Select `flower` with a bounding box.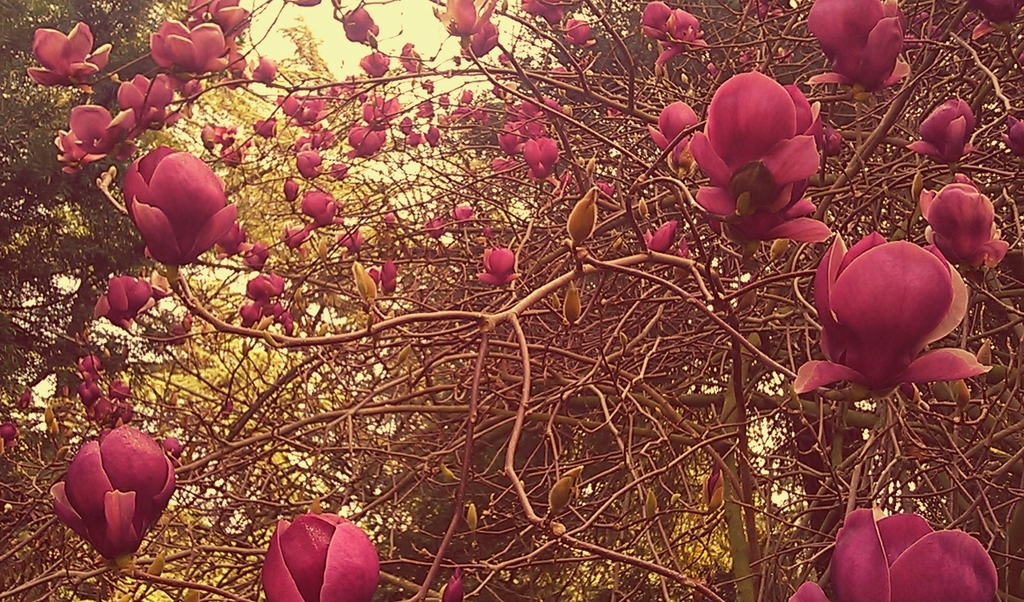
[72, 349, 139, 420].
